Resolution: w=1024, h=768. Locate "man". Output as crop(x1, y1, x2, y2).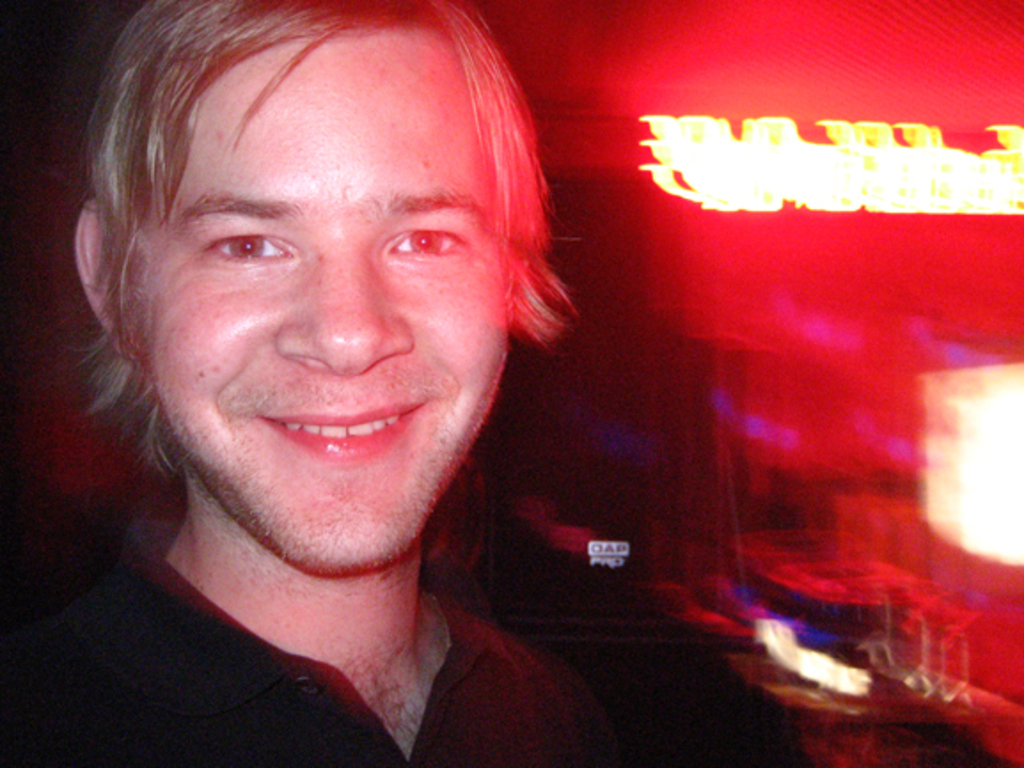
crop(0, 4, 722, 761).
